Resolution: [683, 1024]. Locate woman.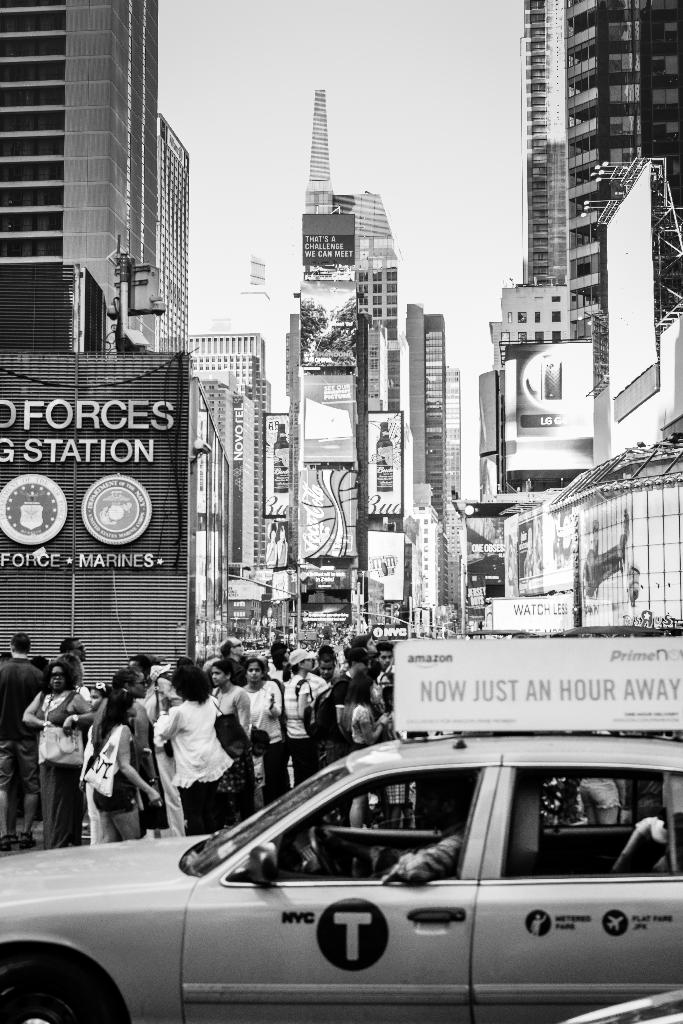
[210,662,248,732].
